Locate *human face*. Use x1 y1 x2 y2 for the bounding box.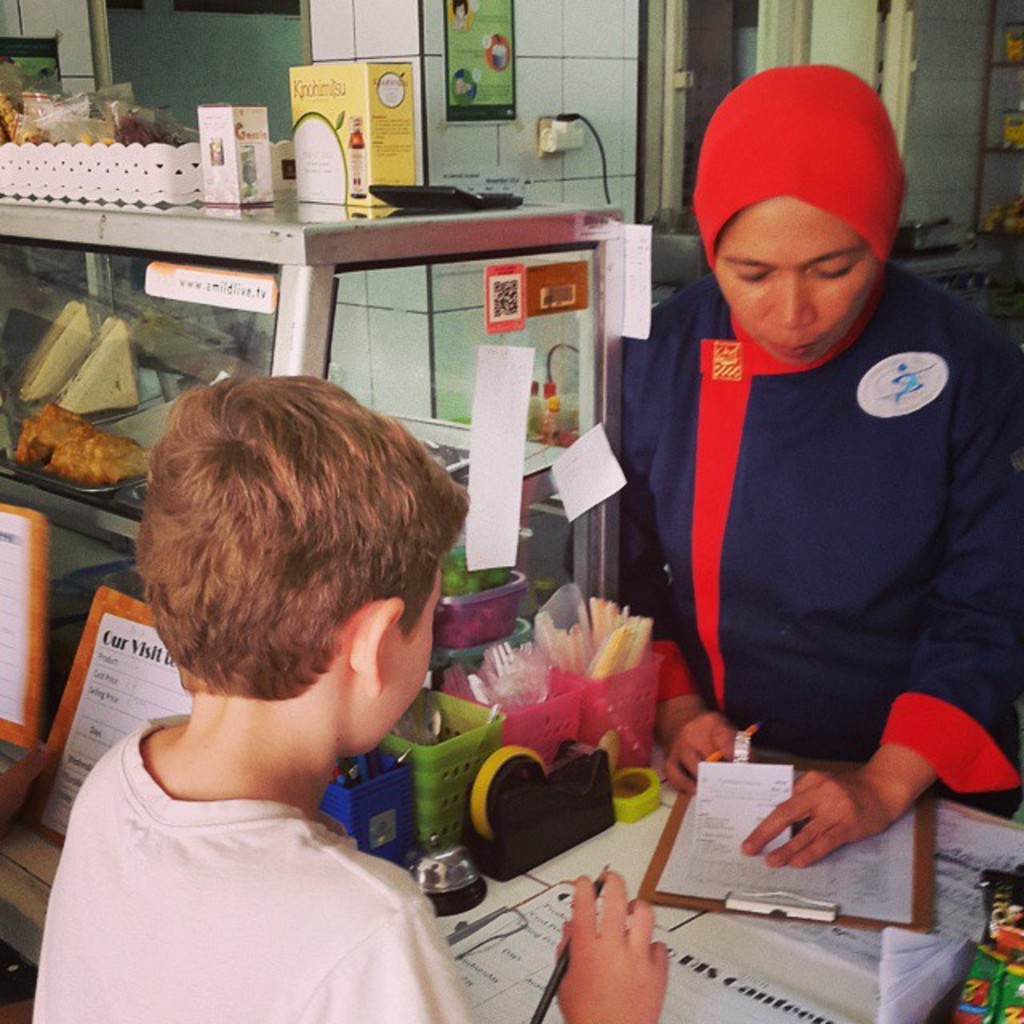
706 194 874 357.
